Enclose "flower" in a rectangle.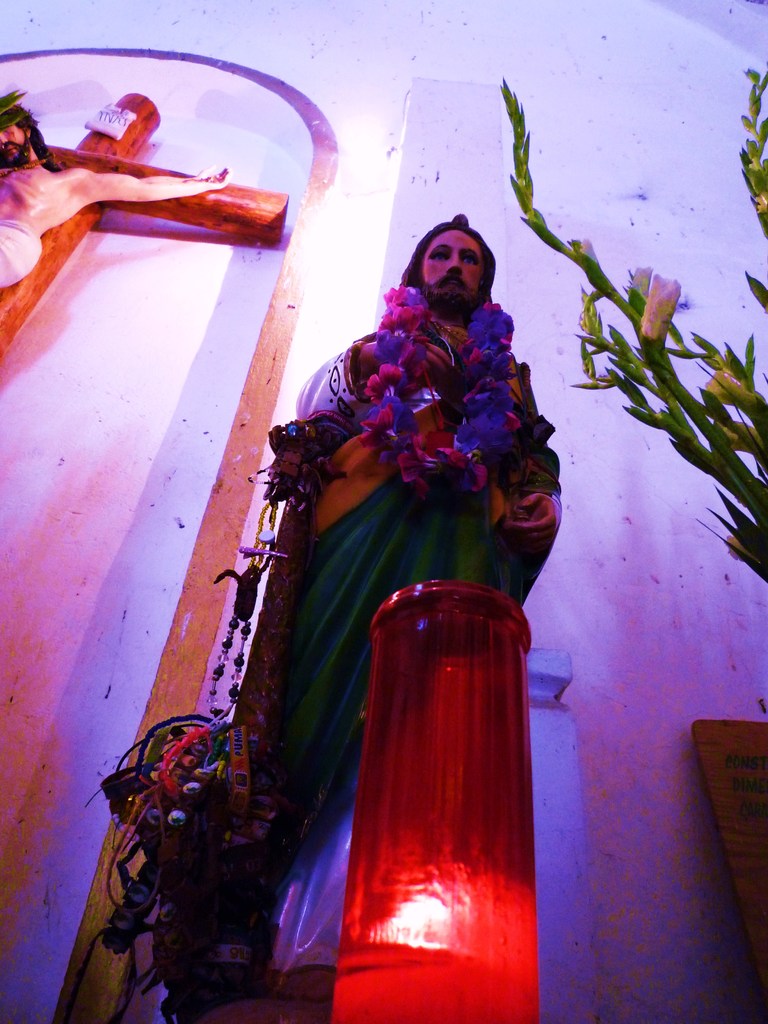
x1=742 y1=268 x2=767 y2=314.
